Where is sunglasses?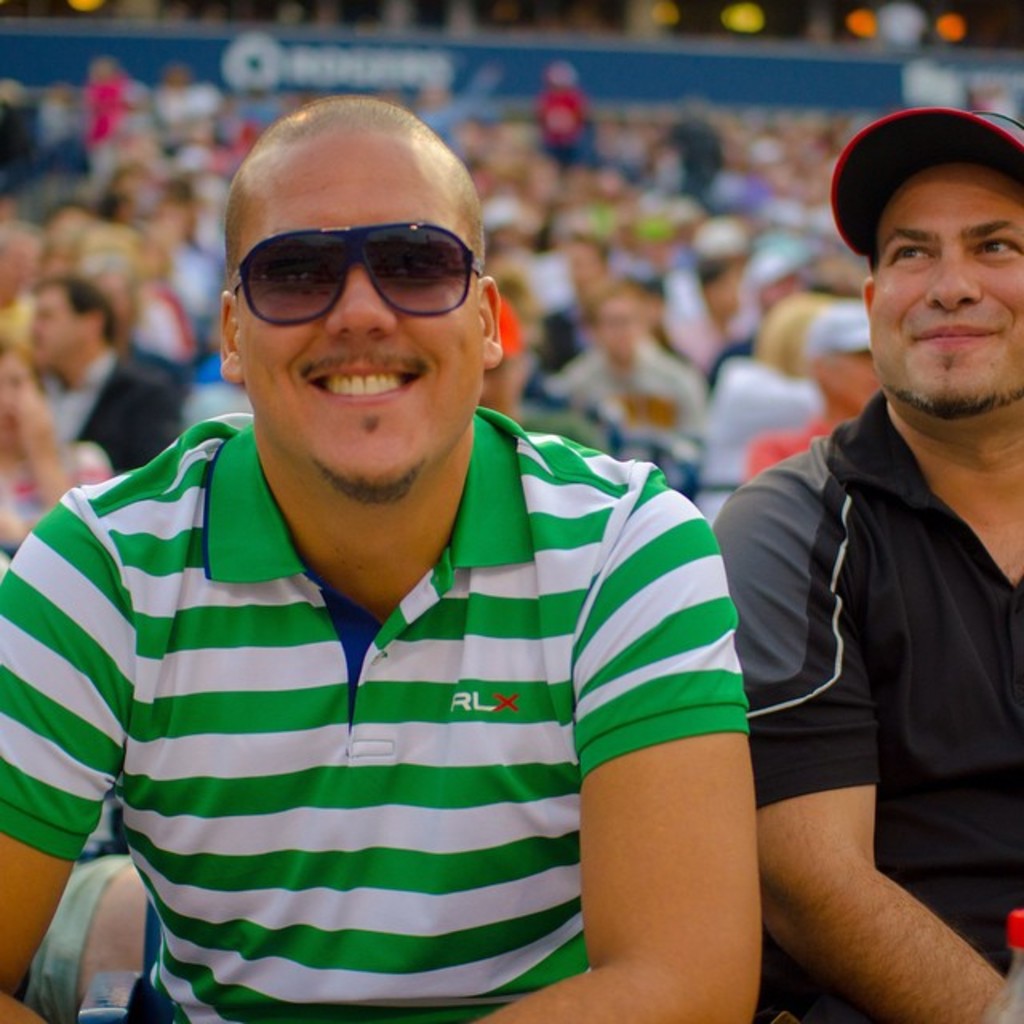
(x1=226, y1=224, x2=488, y2=318).
